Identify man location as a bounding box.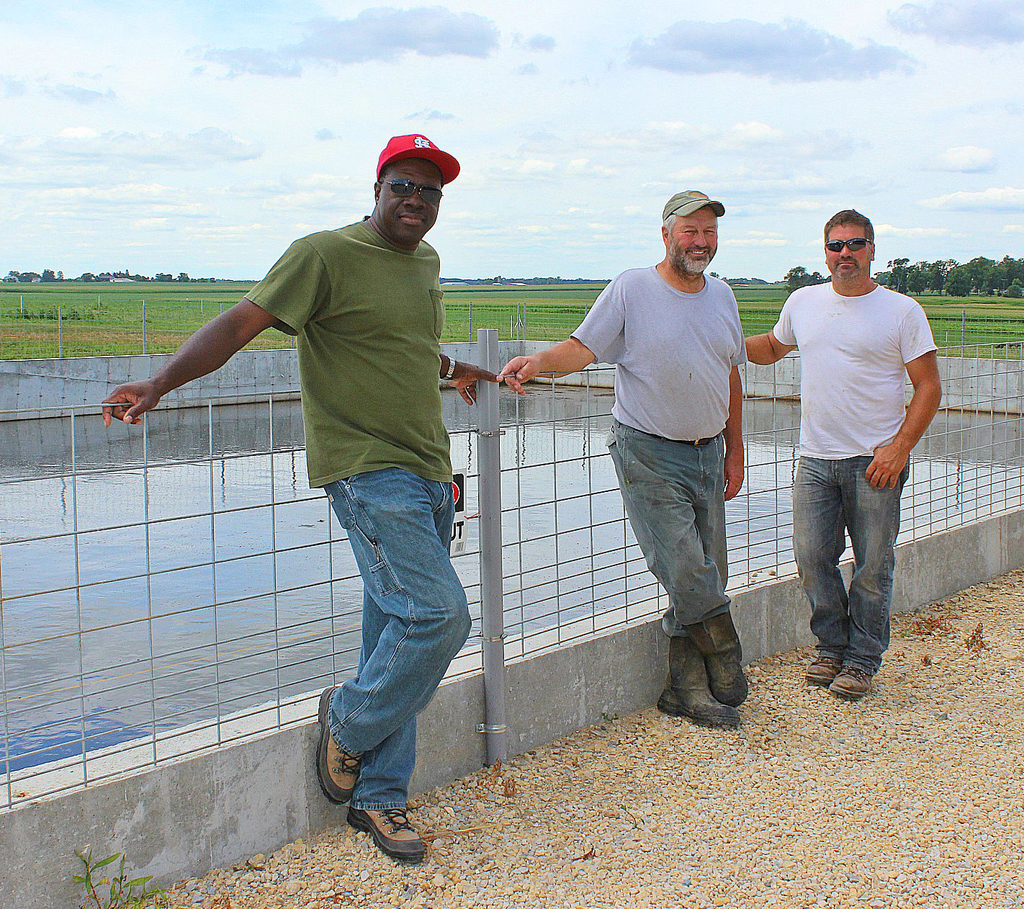
{"x1": 496, "y1": 186, "x2": 751, "y2": 736}.
